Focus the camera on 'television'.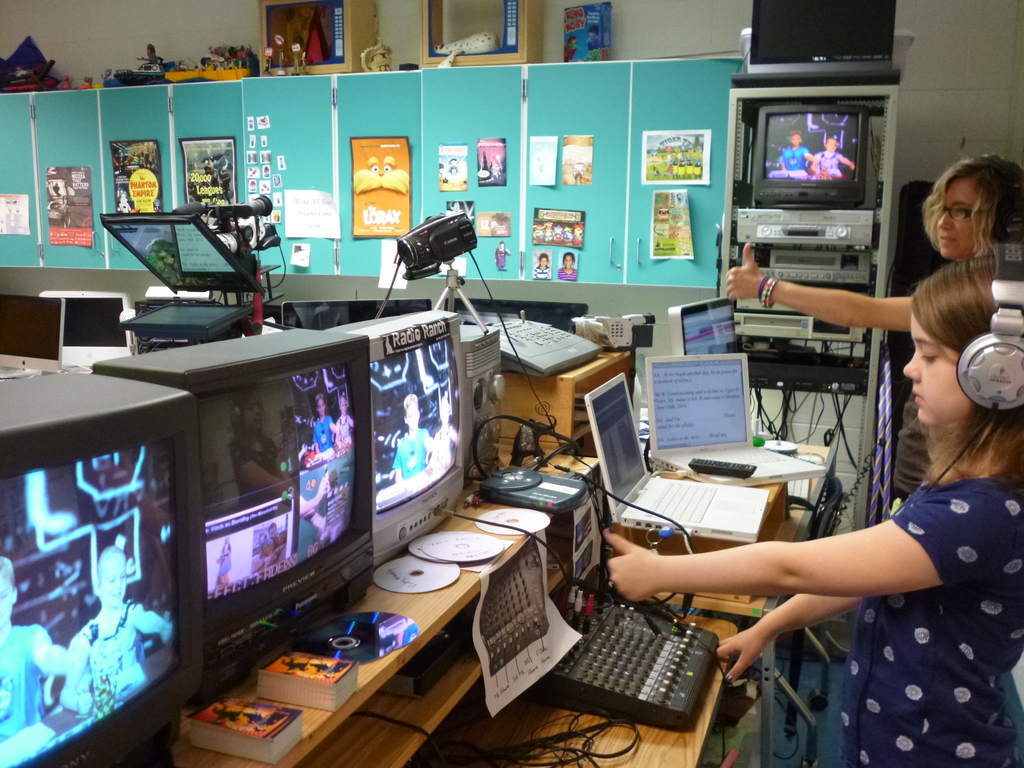
Focus region: 3, 356, 228, 767.
